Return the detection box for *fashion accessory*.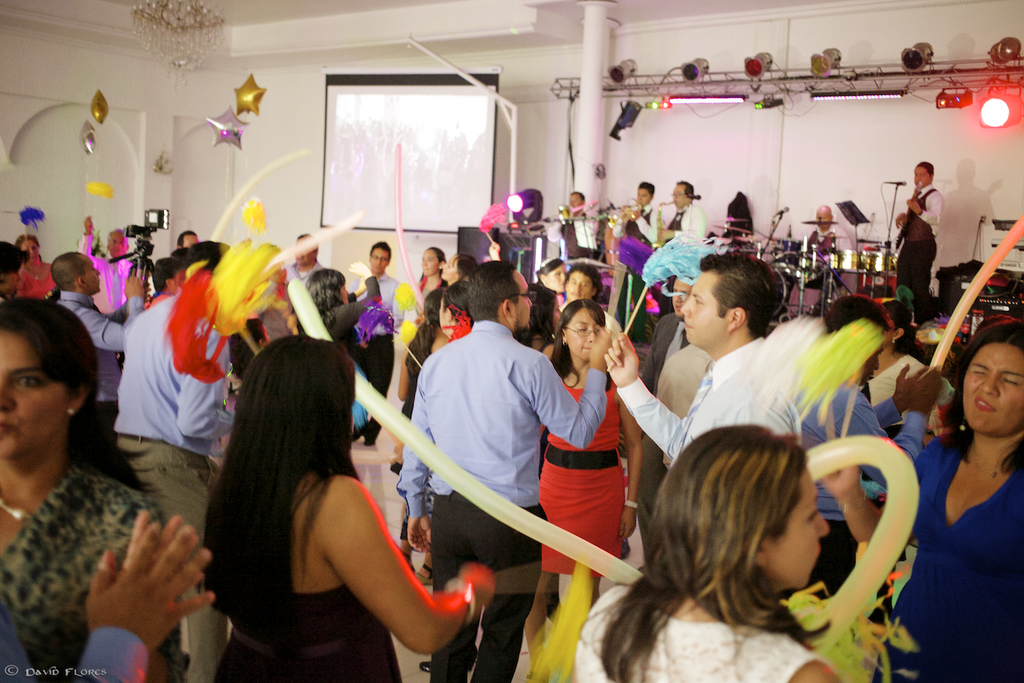
{"x1": 957, "y1": 414, "x2": 969, "y2": 434}.
